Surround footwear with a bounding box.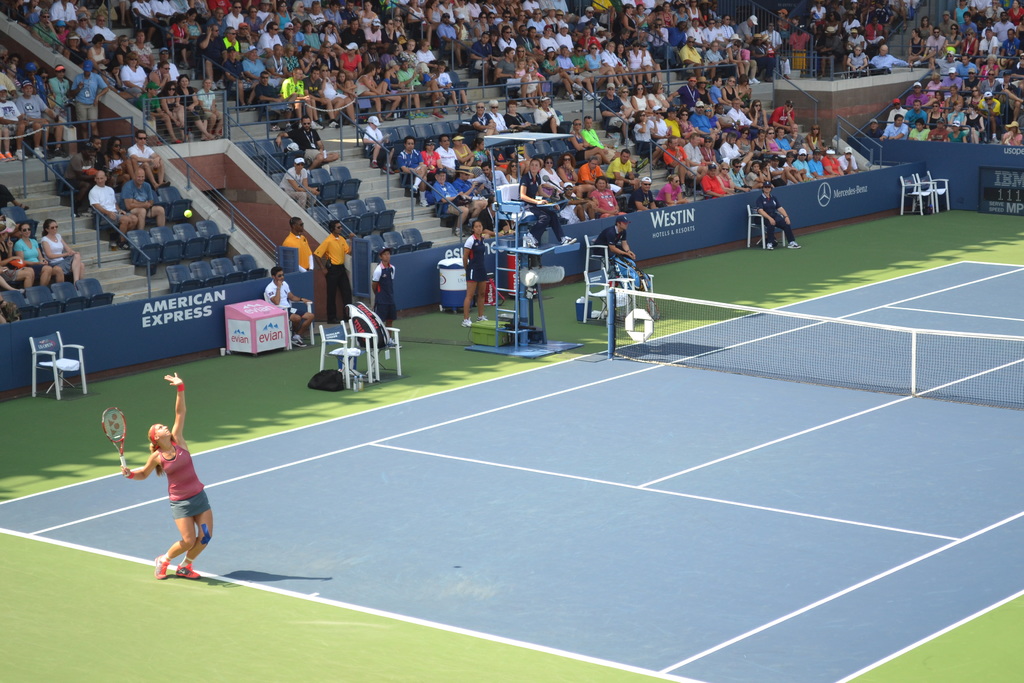
(460,316,473,327).
